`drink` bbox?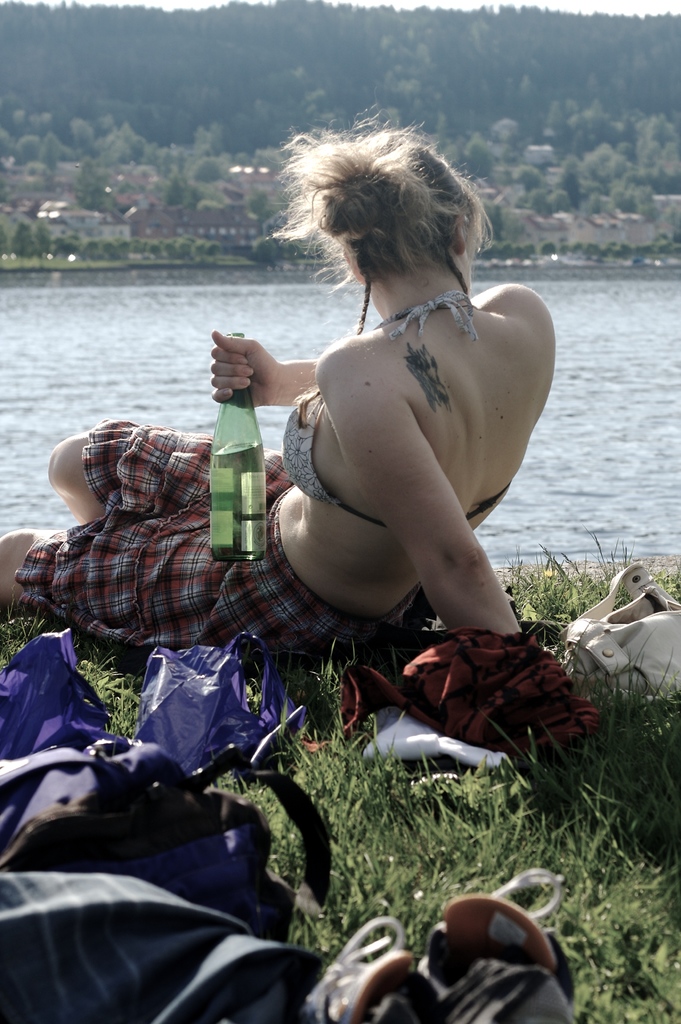
box(204, 339, 272, 571)
